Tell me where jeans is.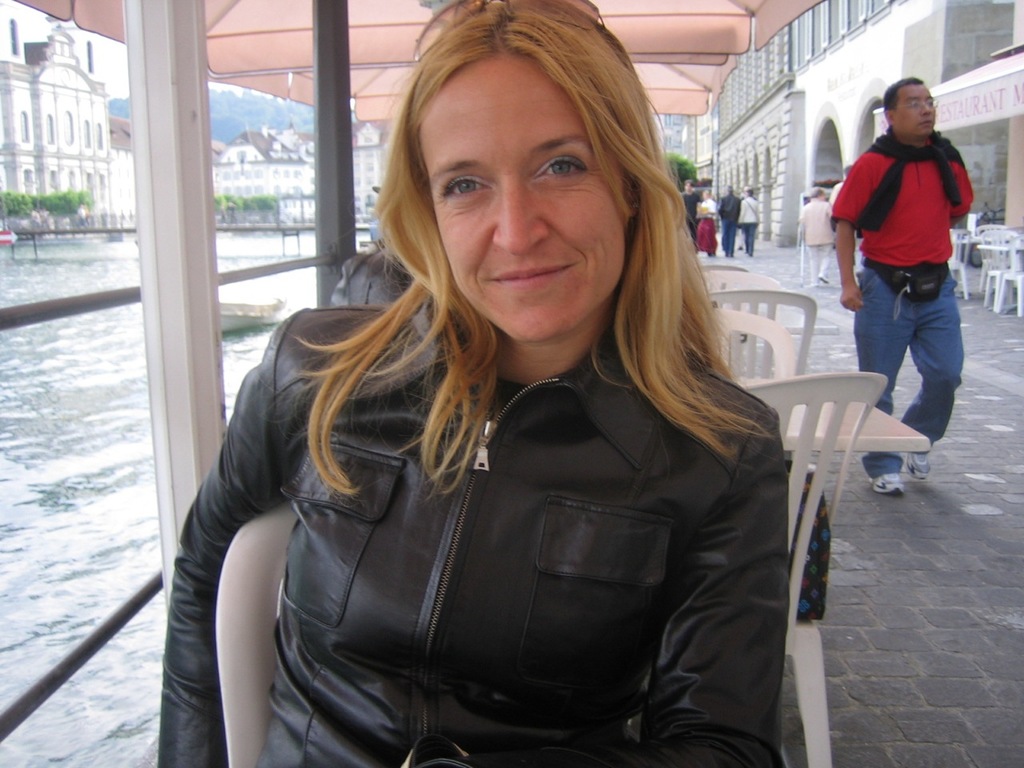
jeans is at box(742, 218, 757, 250).
